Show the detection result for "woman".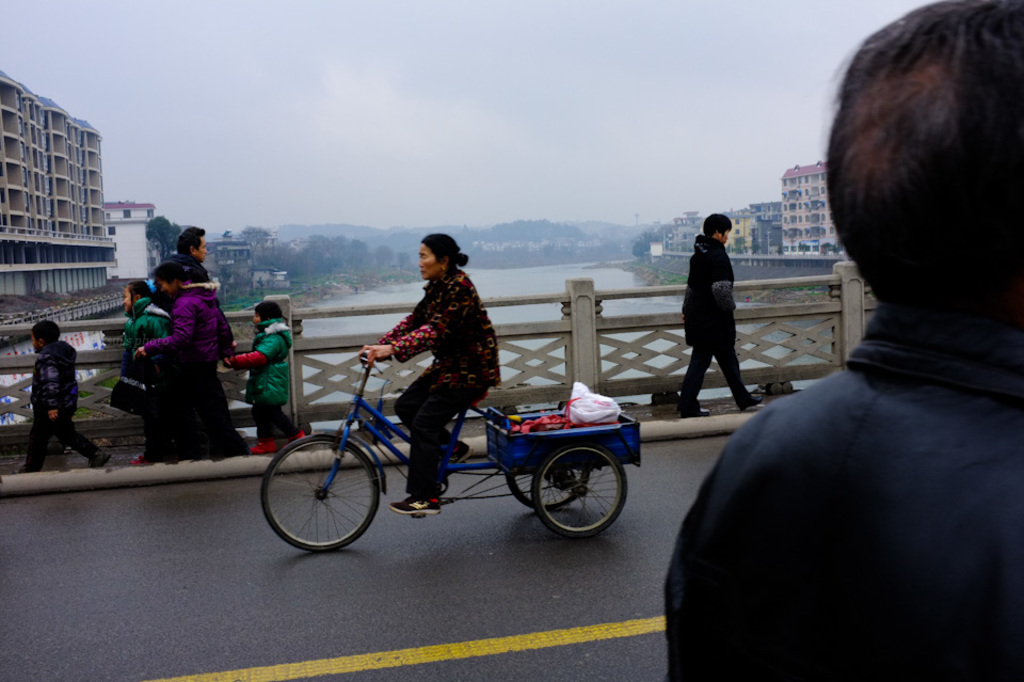
[x1=115, y1=240, x2=230, y2=481].
